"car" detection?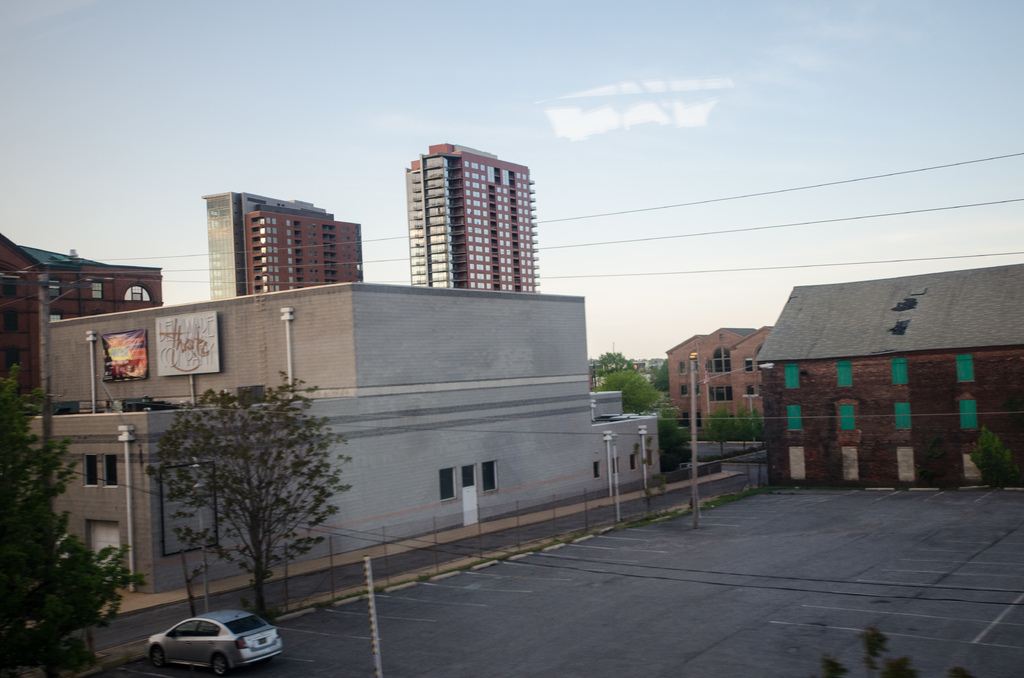
x1=149 y1=608 x2=283 y2=677
